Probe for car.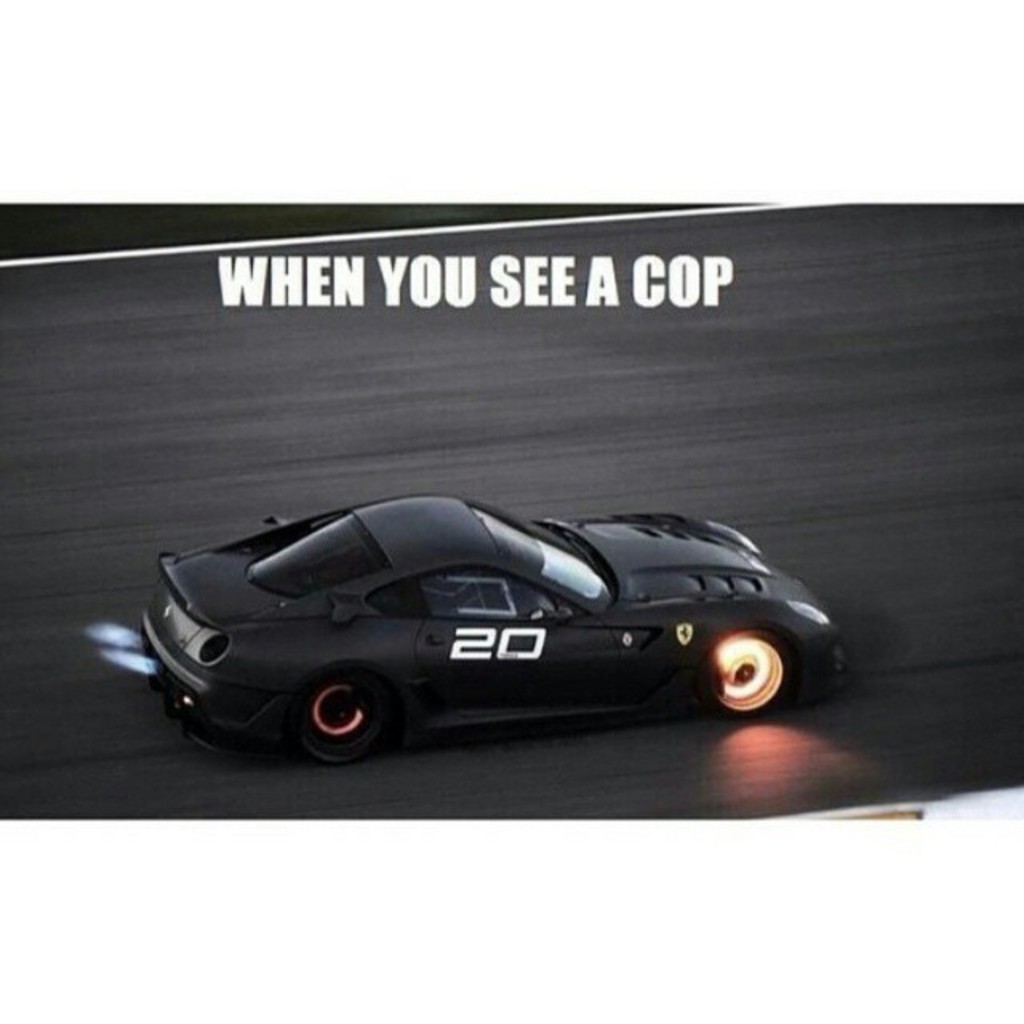
Probe result: box=[130, 475, 842, 763].
